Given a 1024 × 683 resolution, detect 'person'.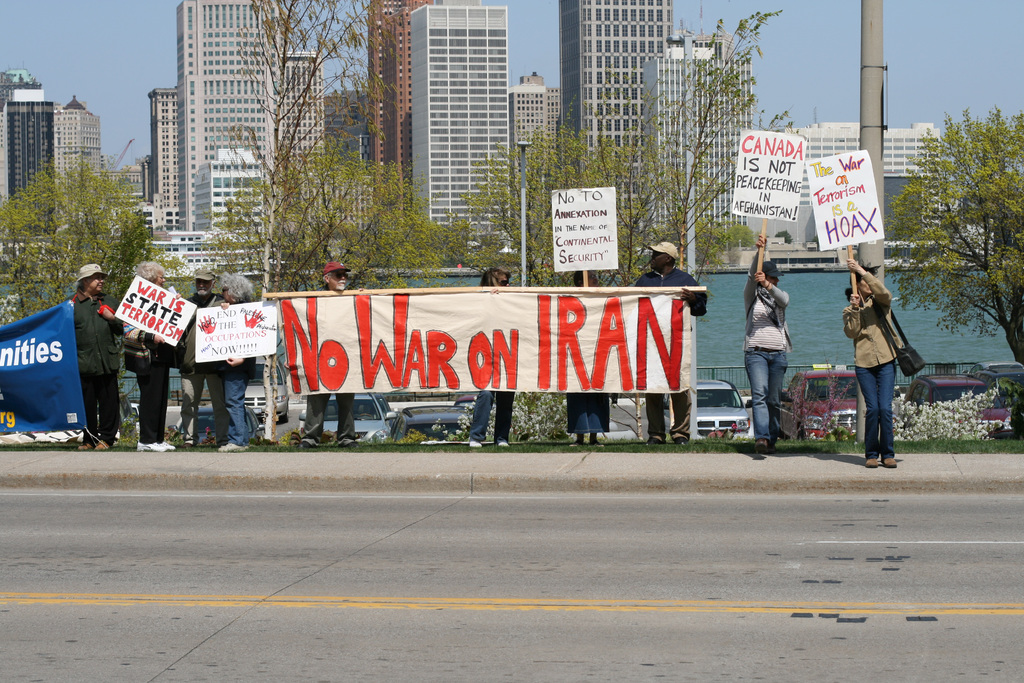
left=844, top=255, right=905, bottom=469.
